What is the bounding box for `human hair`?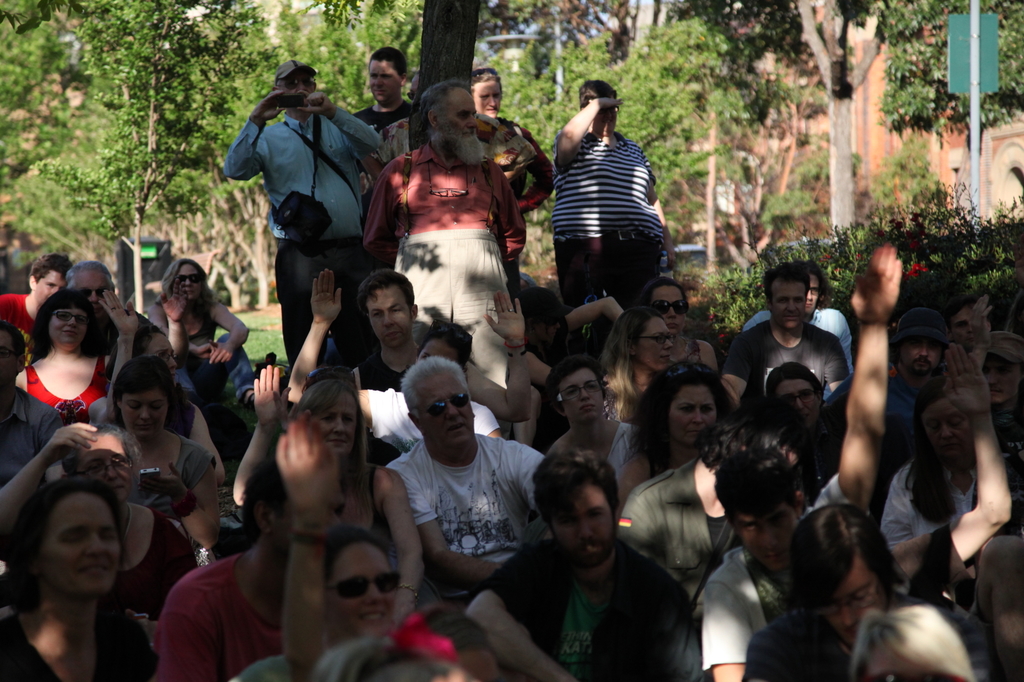
<box>537,448,624,529</box>.
